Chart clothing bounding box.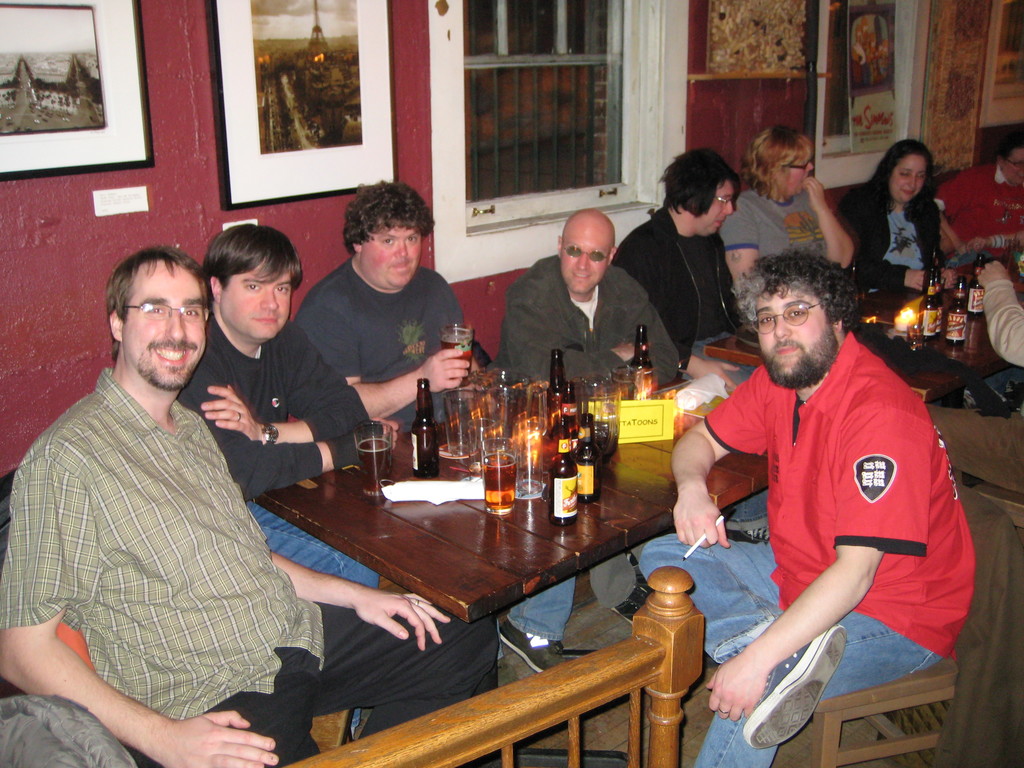
Charted: {"x1": 609, "y1": 205, "x2": 740, "y2": 343}.
